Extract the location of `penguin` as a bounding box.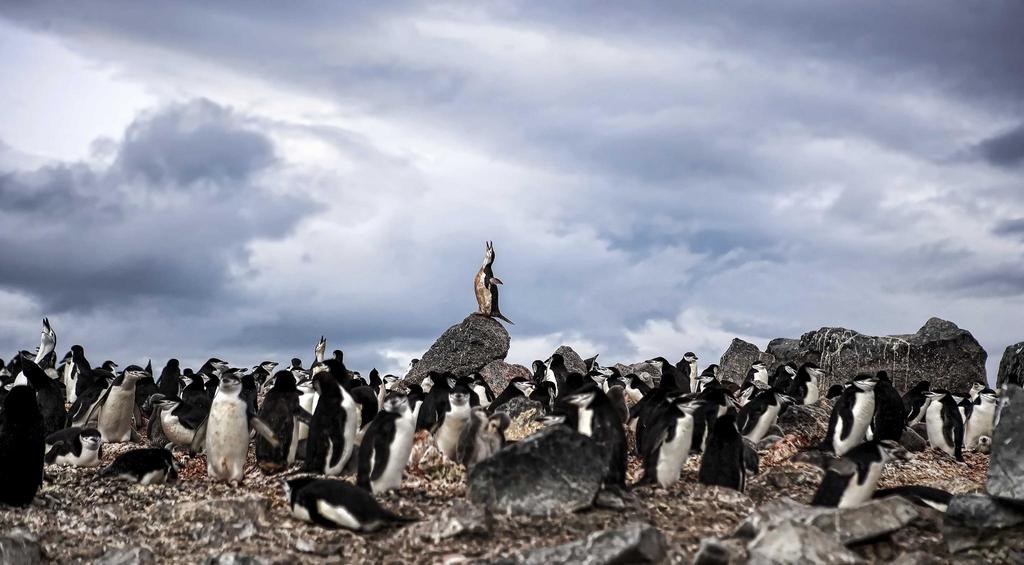
select_region(621, 370, 644, 408).
